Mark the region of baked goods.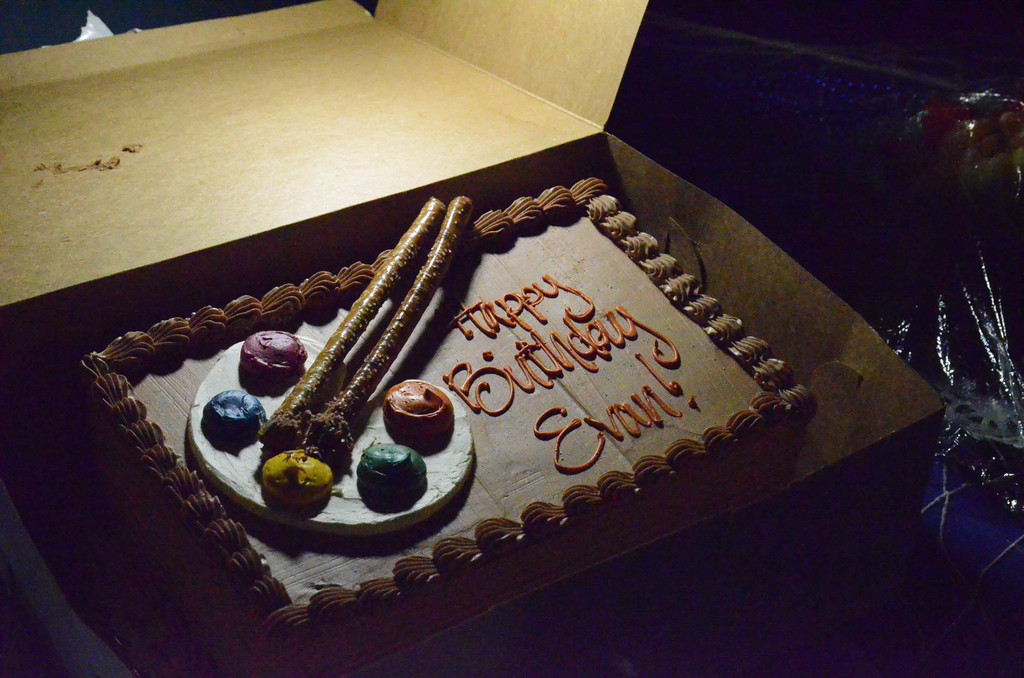
Region: (66,179,844,677).
